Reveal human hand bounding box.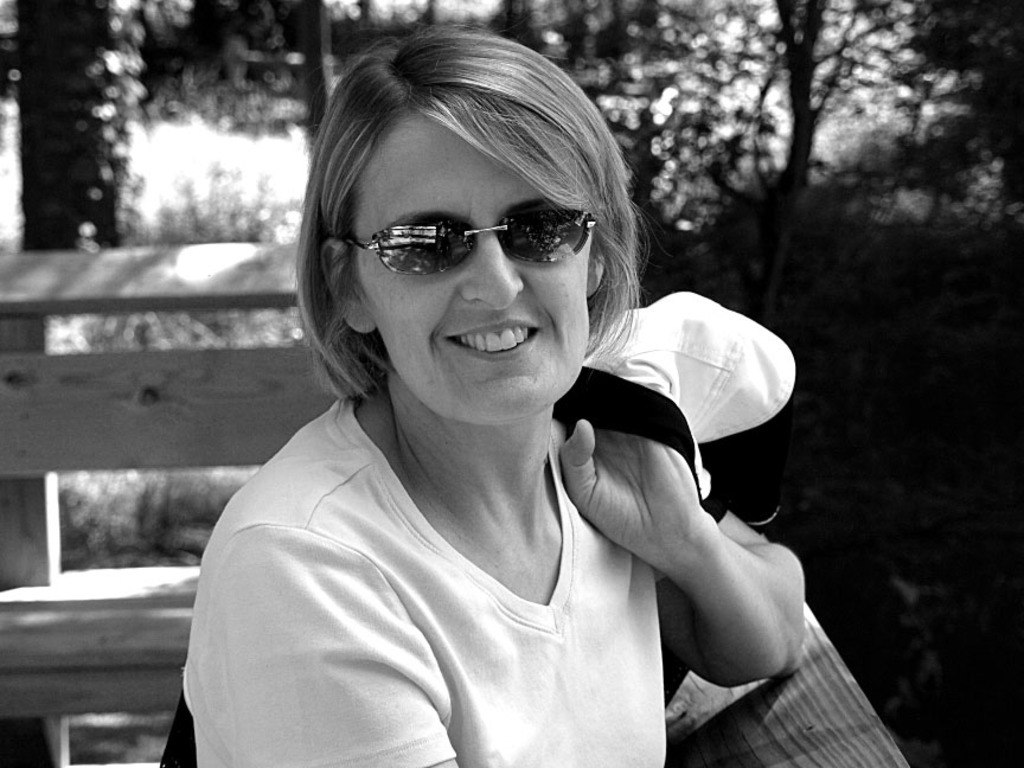
Revealed: x1=563 y1=409 x2=737 y2=597.
